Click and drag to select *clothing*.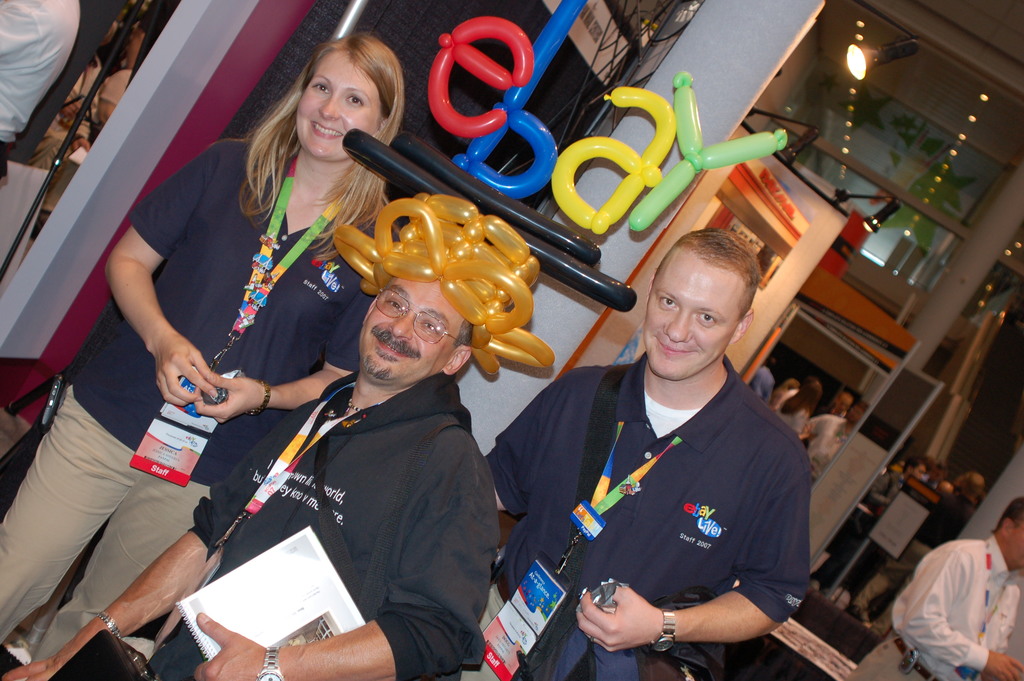
Selection: box=[855, 492, 980, 634].
